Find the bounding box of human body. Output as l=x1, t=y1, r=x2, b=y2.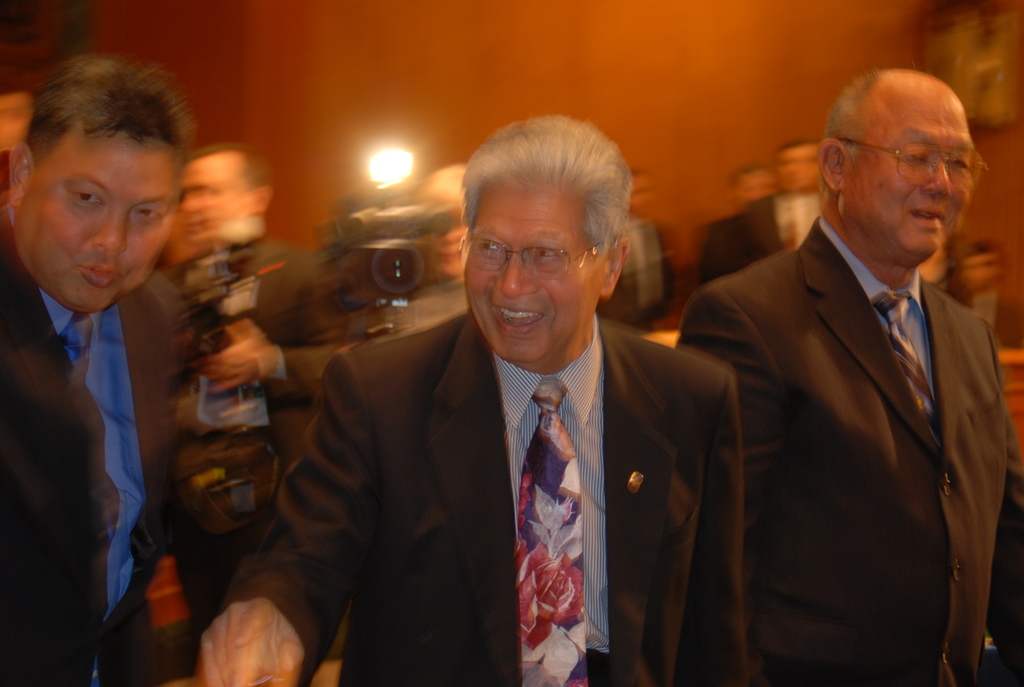
l=10, t=70, r=212, b=654.
